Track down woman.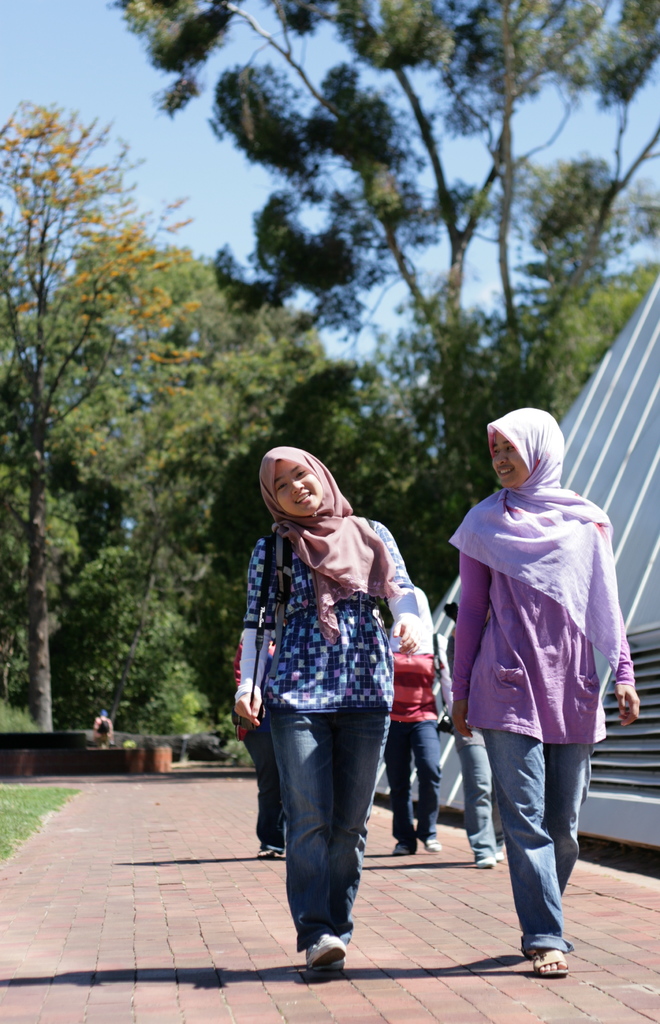
Tracked to BBox(435, 411, 620, 939).
